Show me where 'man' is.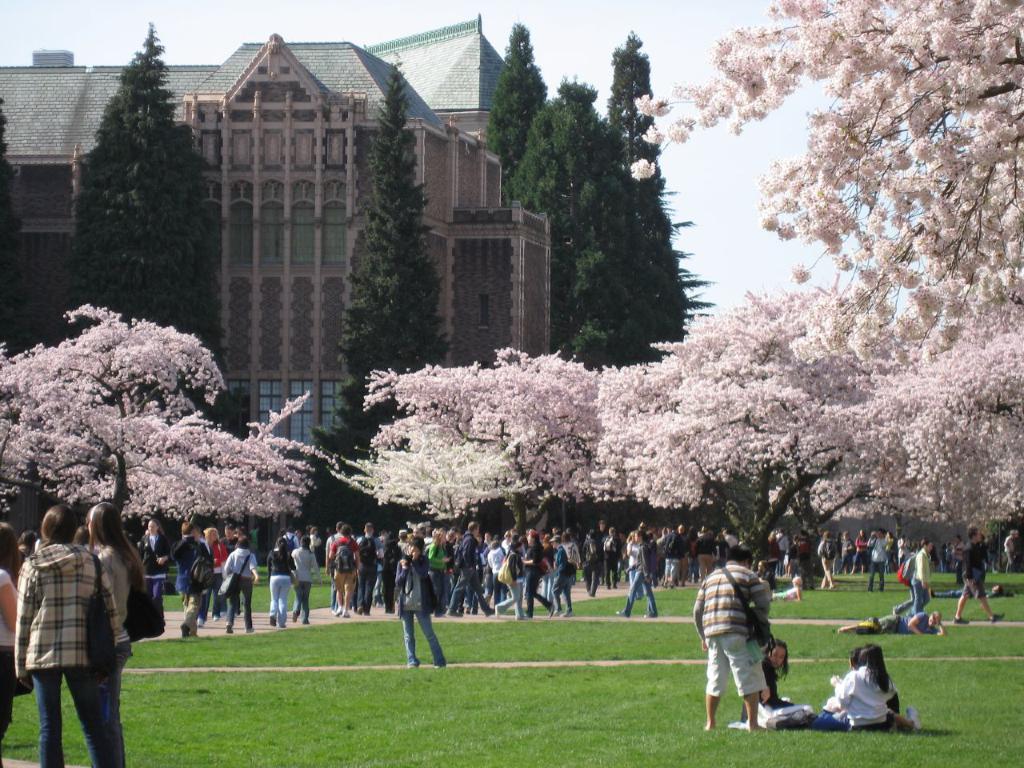
'man' is at BBox(395, 530, 411, 554).
